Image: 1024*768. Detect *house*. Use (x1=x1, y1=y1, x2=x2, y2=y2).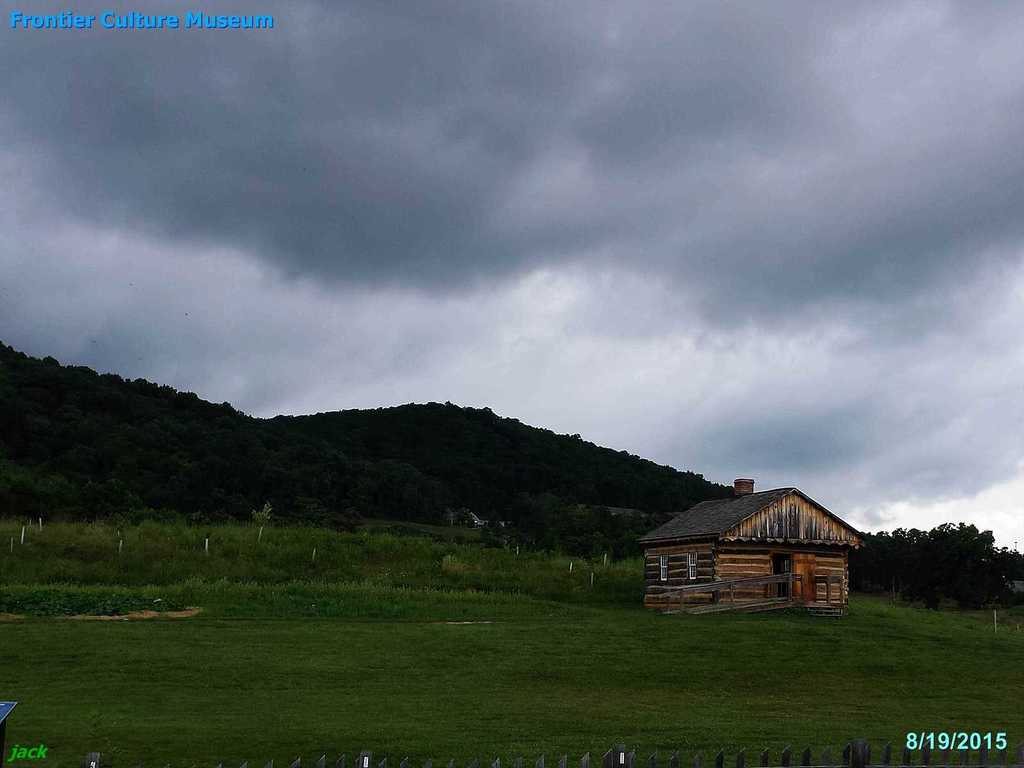
(x1=636, y1=475, x2=866, y2=616).
